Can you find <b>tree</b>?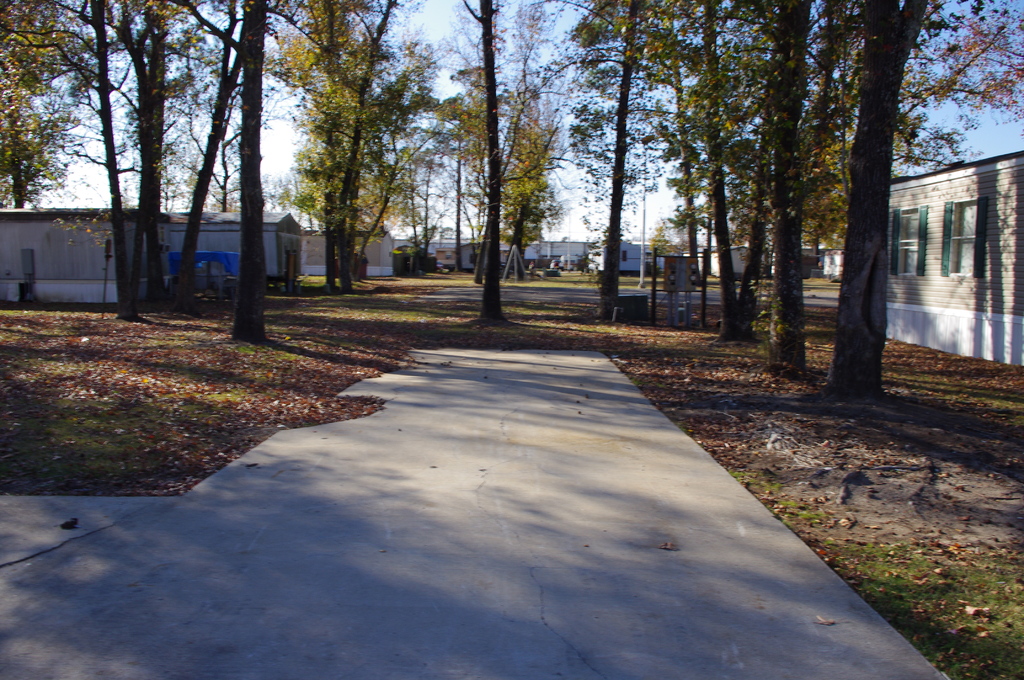
Yes, bounding box: (x1=672, y1=229, x2=694, y2=255).
